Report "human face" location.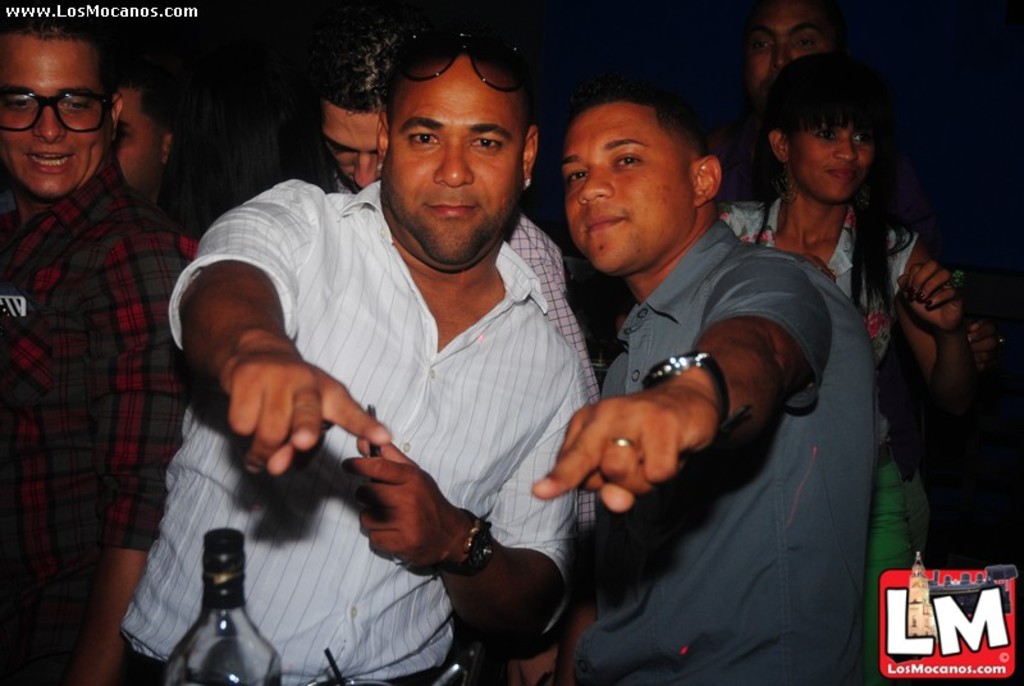
Report: [x1=323, y1=106, x2=381, y2=191].
